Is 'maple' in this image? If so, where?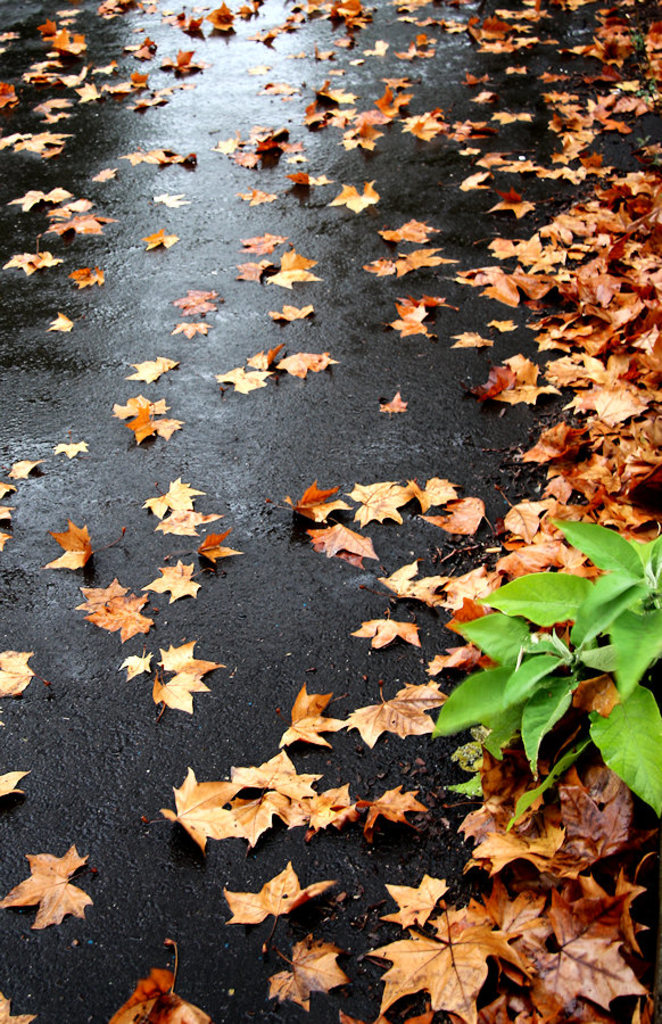
Yes, at {"x1": 138, "y1": 233, "x2": 182, "y2": 262}.
